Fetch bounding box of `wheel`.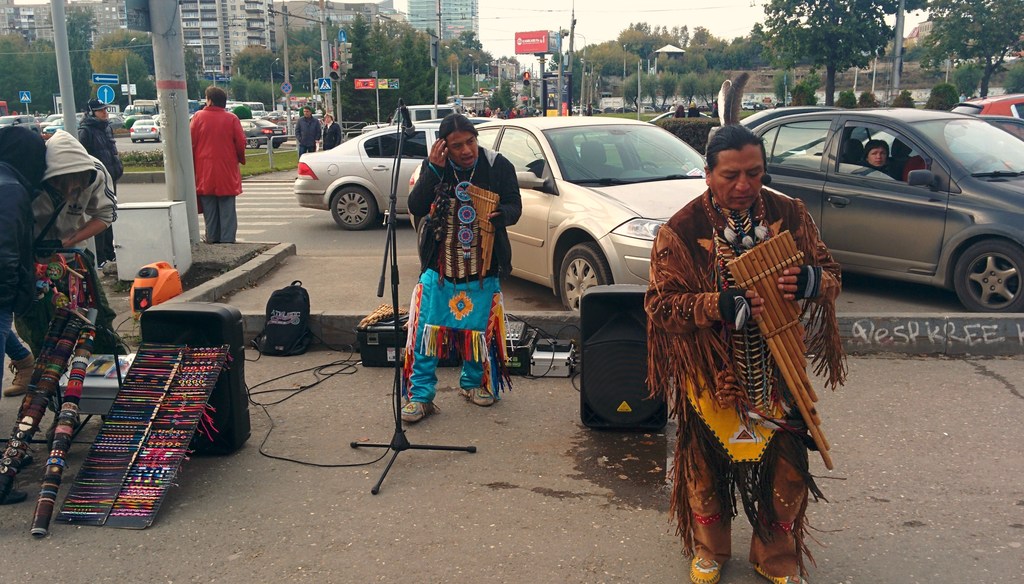
Bbox: [left=271, top=144, right=280, bottom=149].
